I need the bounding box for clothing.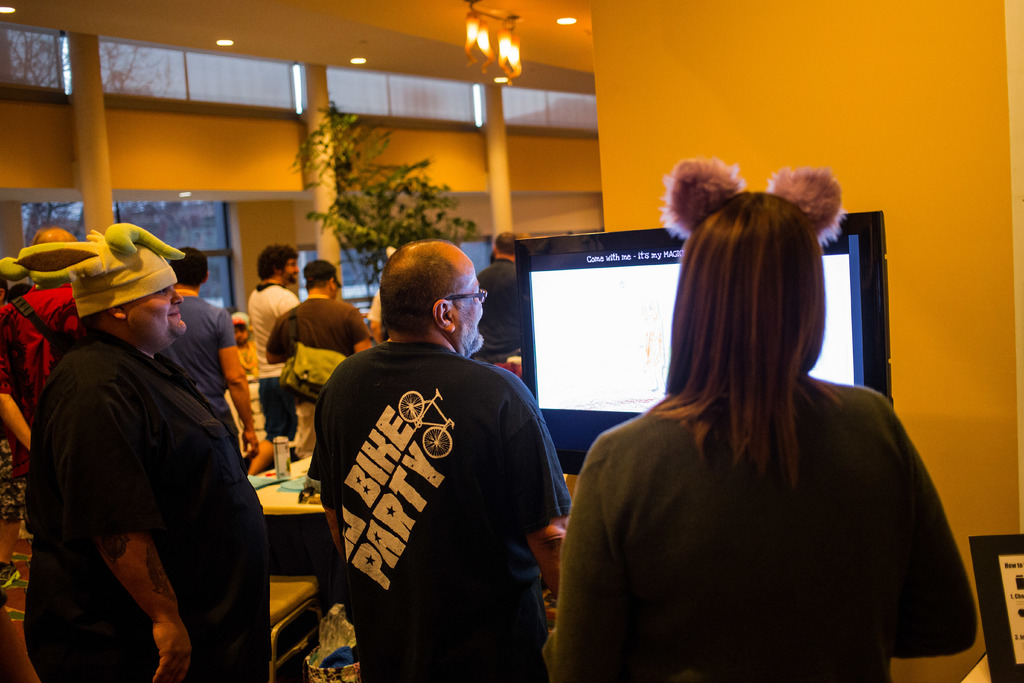
Here it is: BBox(22, 331, 272, 682).
